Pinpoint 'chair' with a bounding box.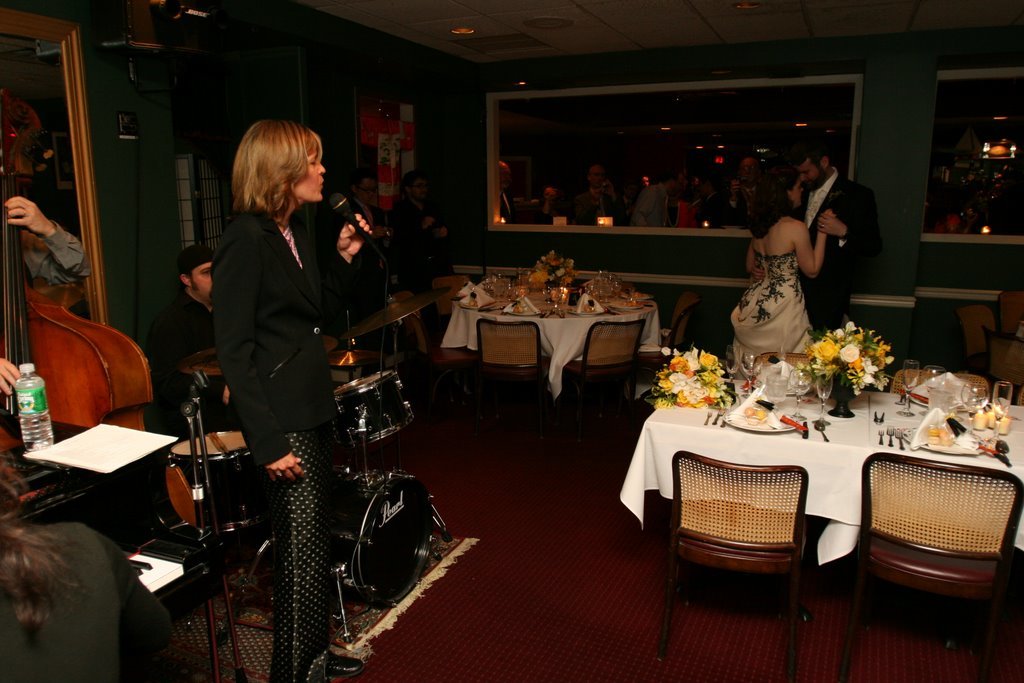
<bbox>987, 327, 1023, 392</bbox>.
